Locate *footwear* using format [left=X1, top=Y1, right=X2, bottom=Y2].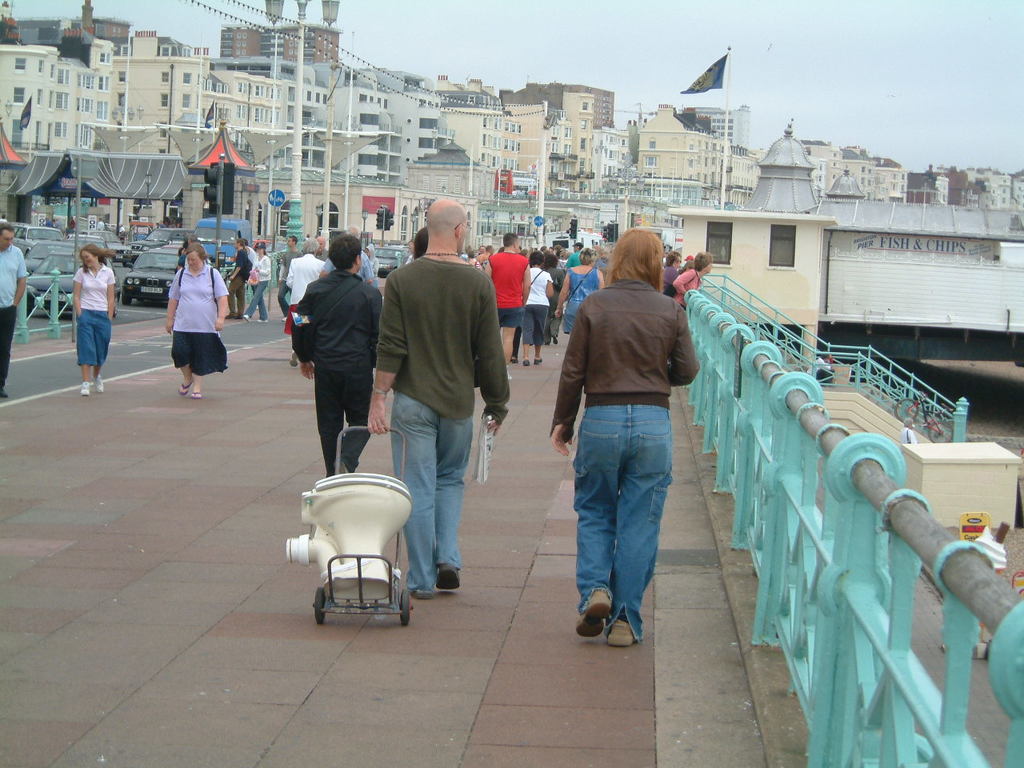
[left=546, top=341, right=546, bottom=346].
